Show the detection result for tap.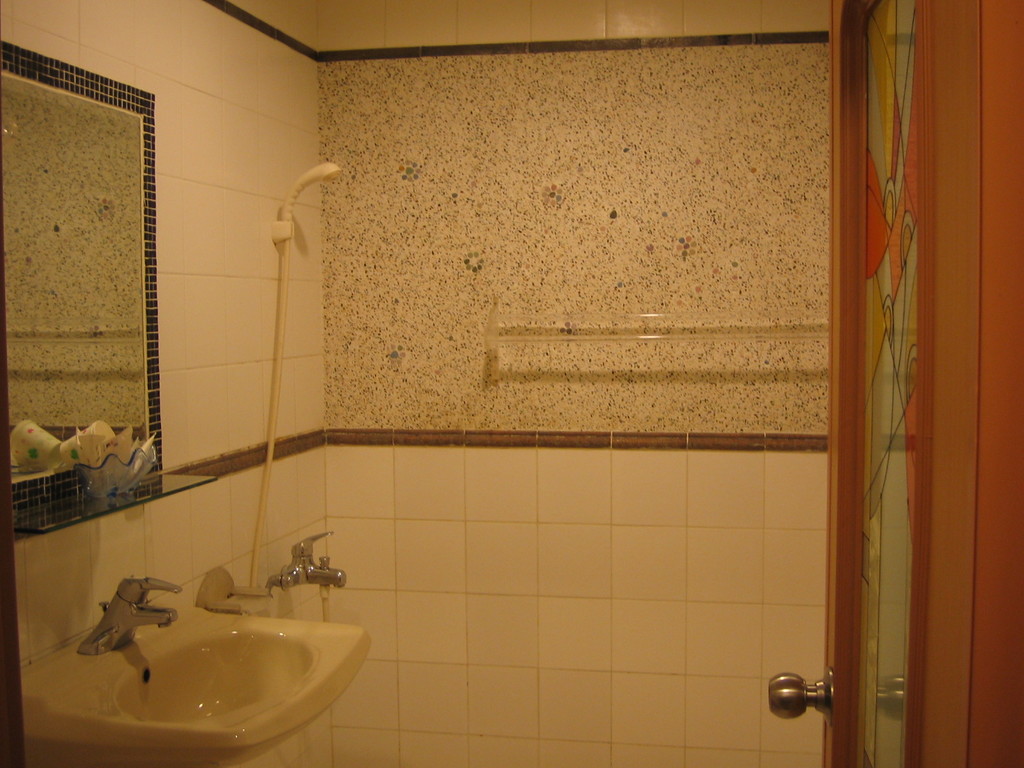
<bbox>76, 578, 178, 659</bbox>.
